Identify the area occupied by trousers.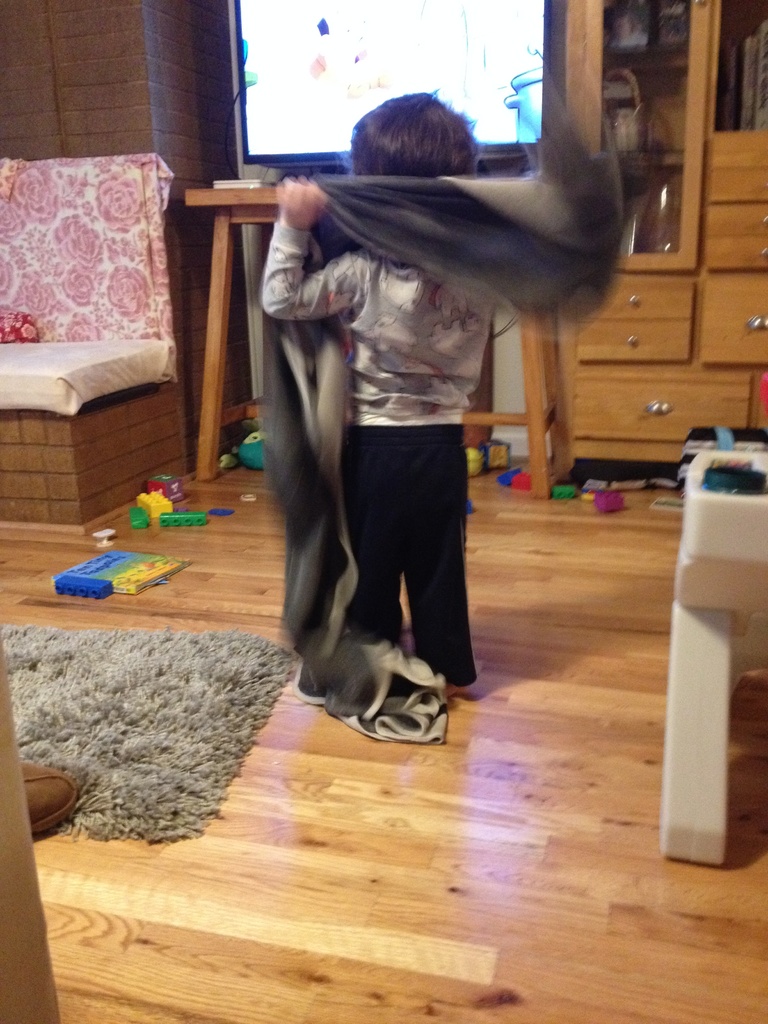
Area: x1=320, y1=413, x2=479, y2=683.
